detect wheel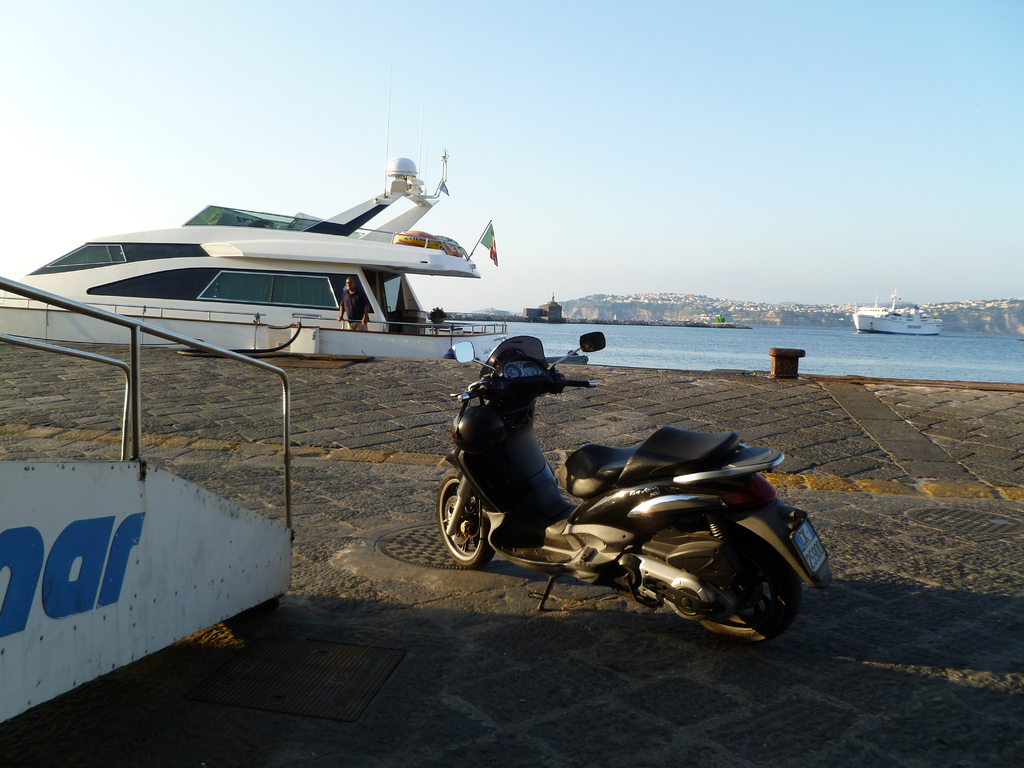
rect(706, 545, 798, 632)
